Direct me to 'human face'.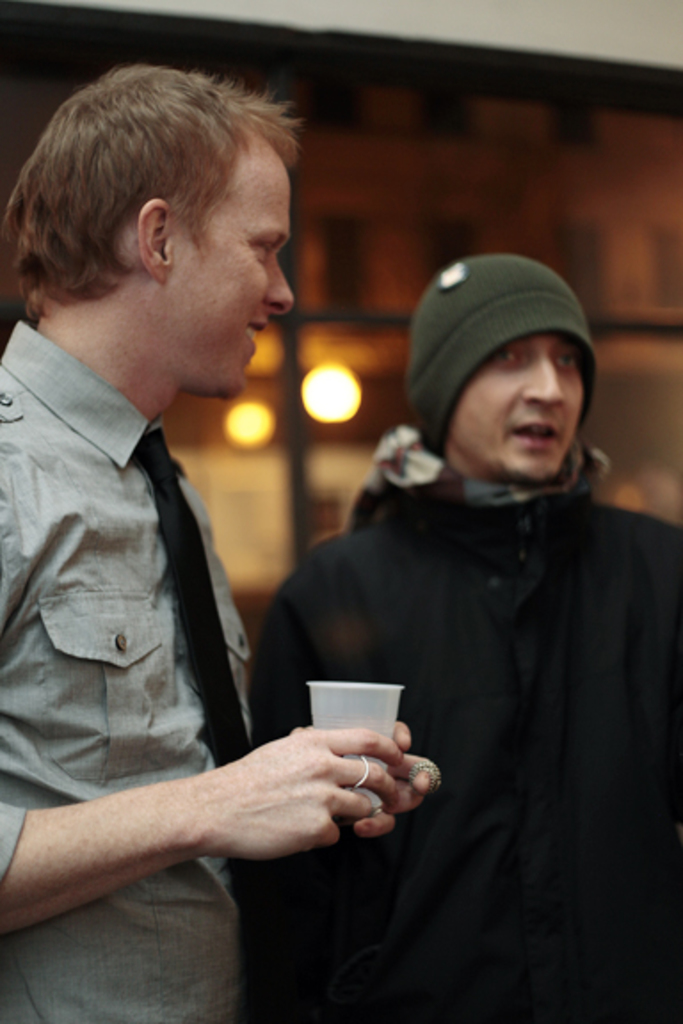
Direction: <bbox>452, 327, 589, 482</bbox>.
